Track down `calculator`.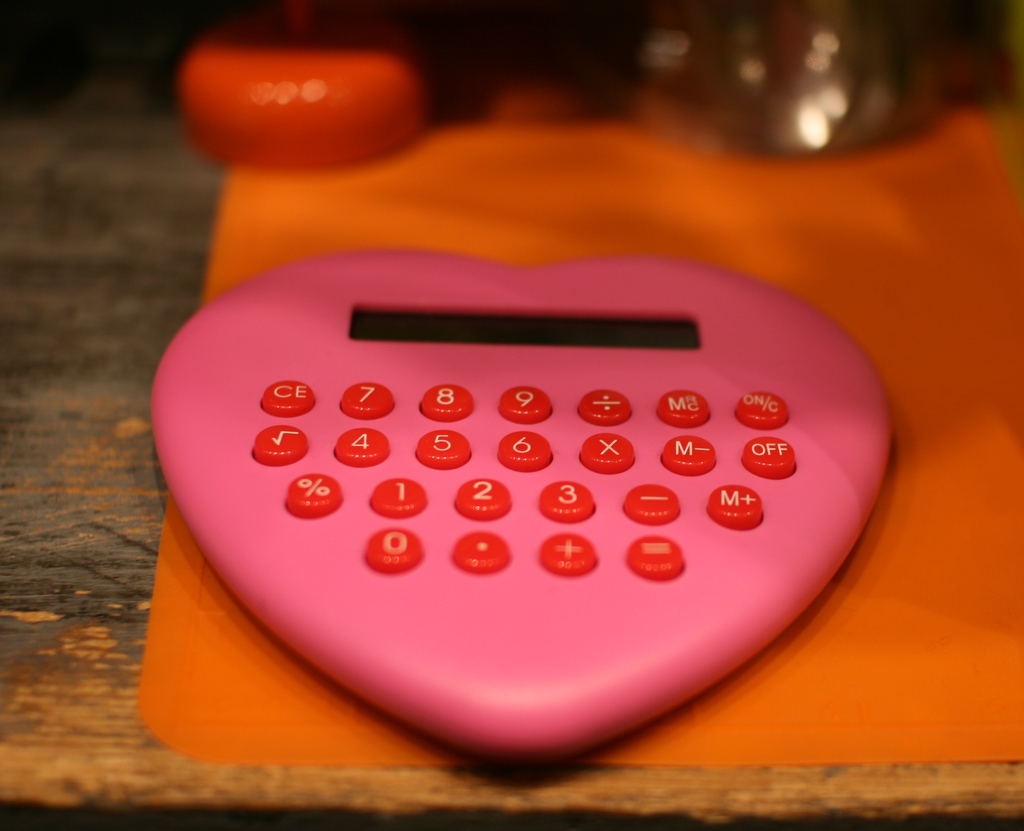
Tracked to bbox=(143, 246, 900, 763).
